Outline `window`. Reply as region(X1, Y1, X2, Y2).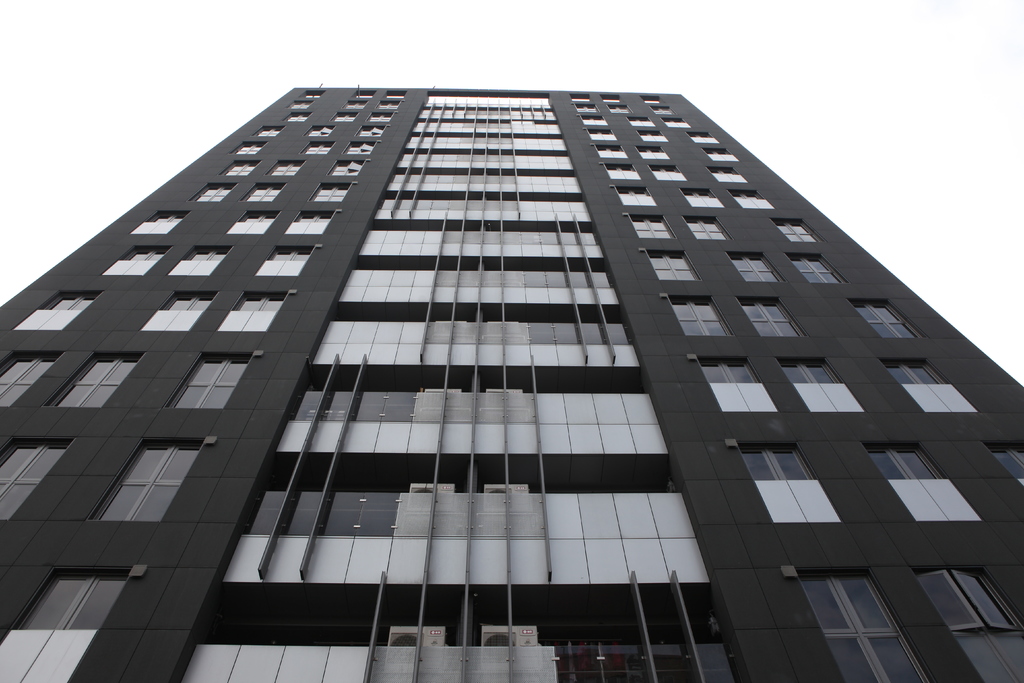
region(47, 348, 149, 411).
